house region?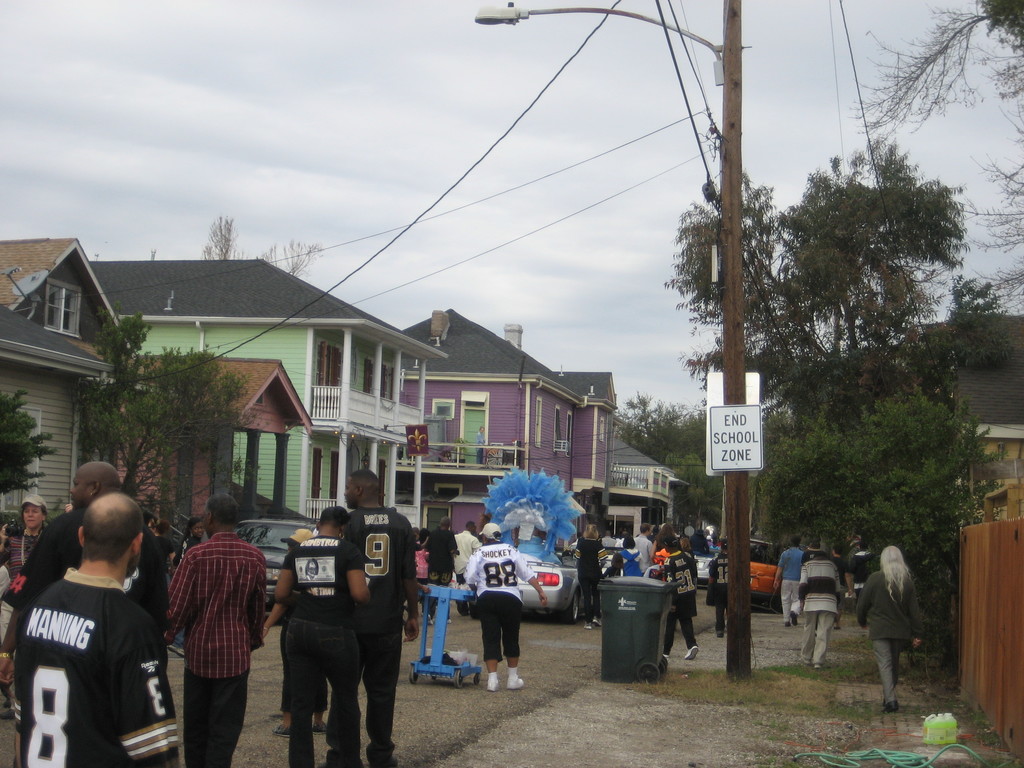
900,312,1023,524
